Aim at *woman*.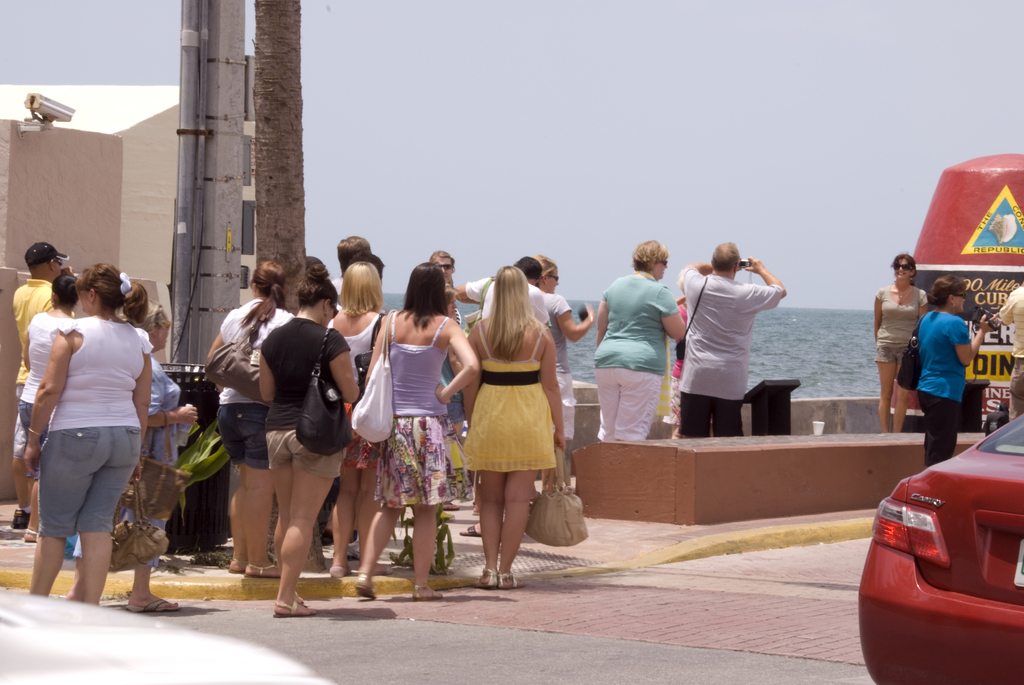
Aimed at rect(205, 257, 300, 579).
